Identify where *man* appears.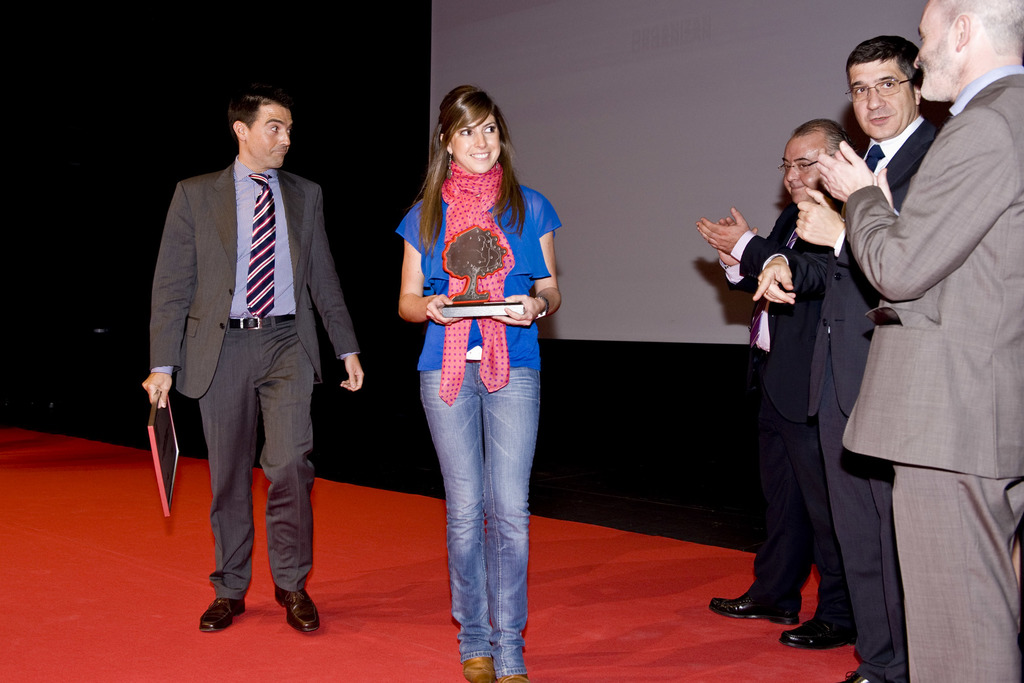
Appears at crop(753, 33, 939, 679).
